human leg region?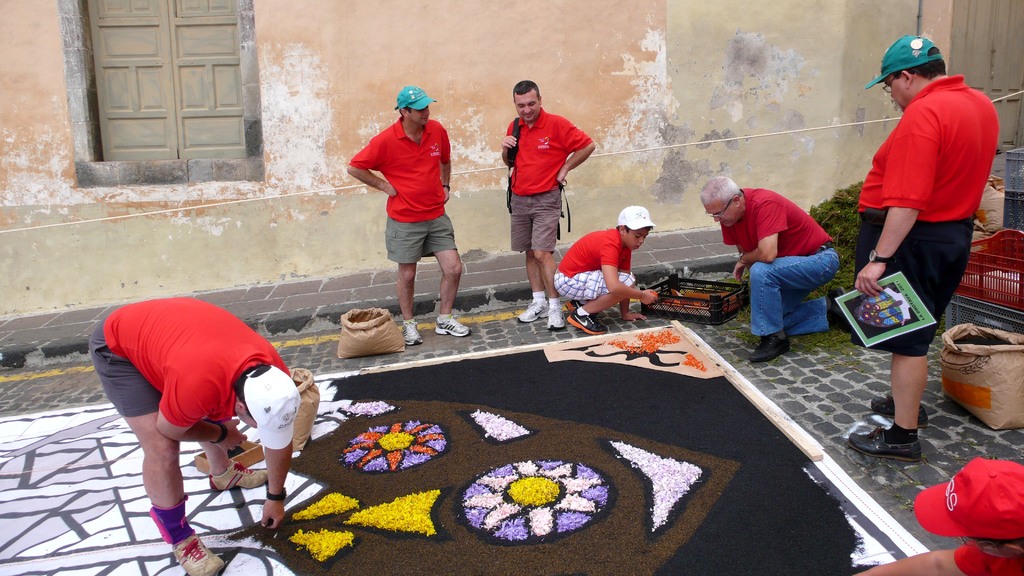
<region>781, 303, 832, 332</region>
